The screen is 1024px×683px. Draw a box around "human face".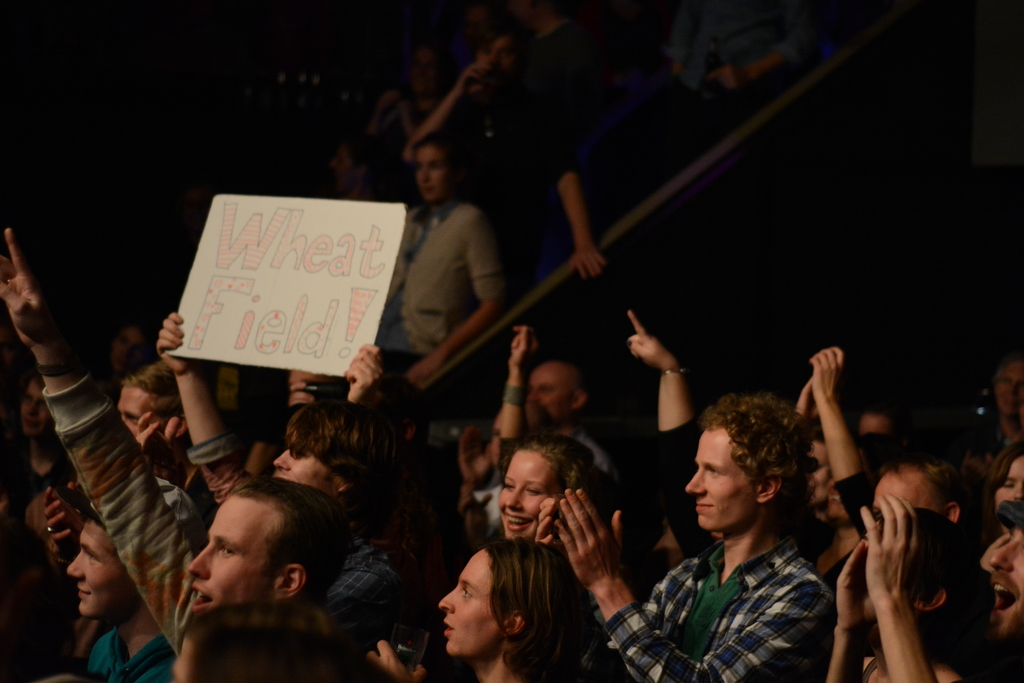
(188,493,274,610).
